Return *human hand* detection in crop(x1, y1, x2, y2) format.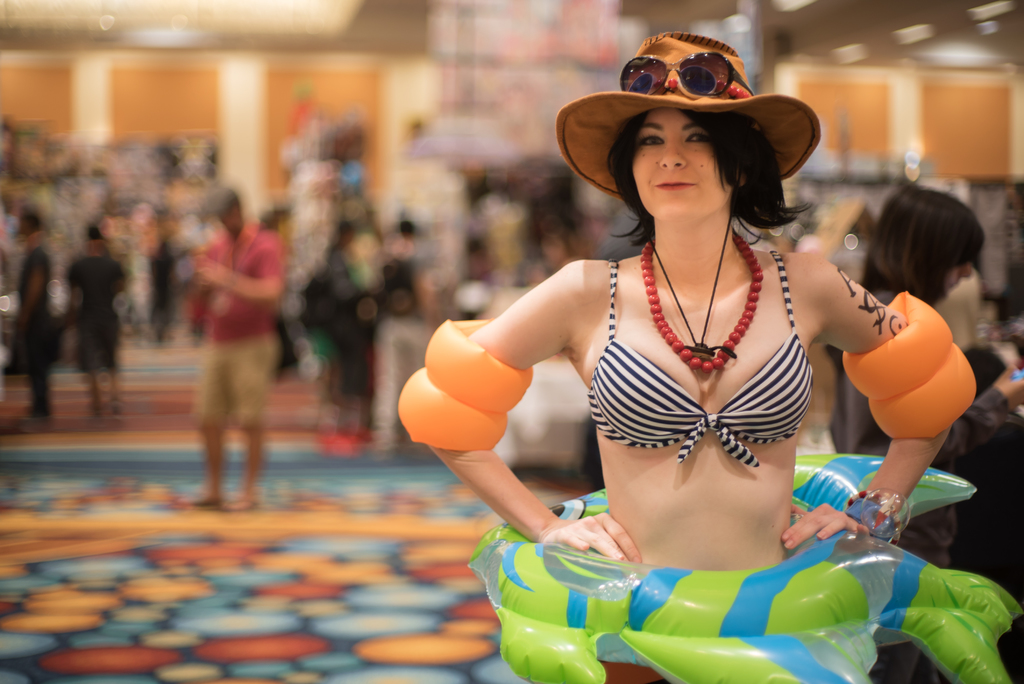
crop(782, 499, 872, 549).
